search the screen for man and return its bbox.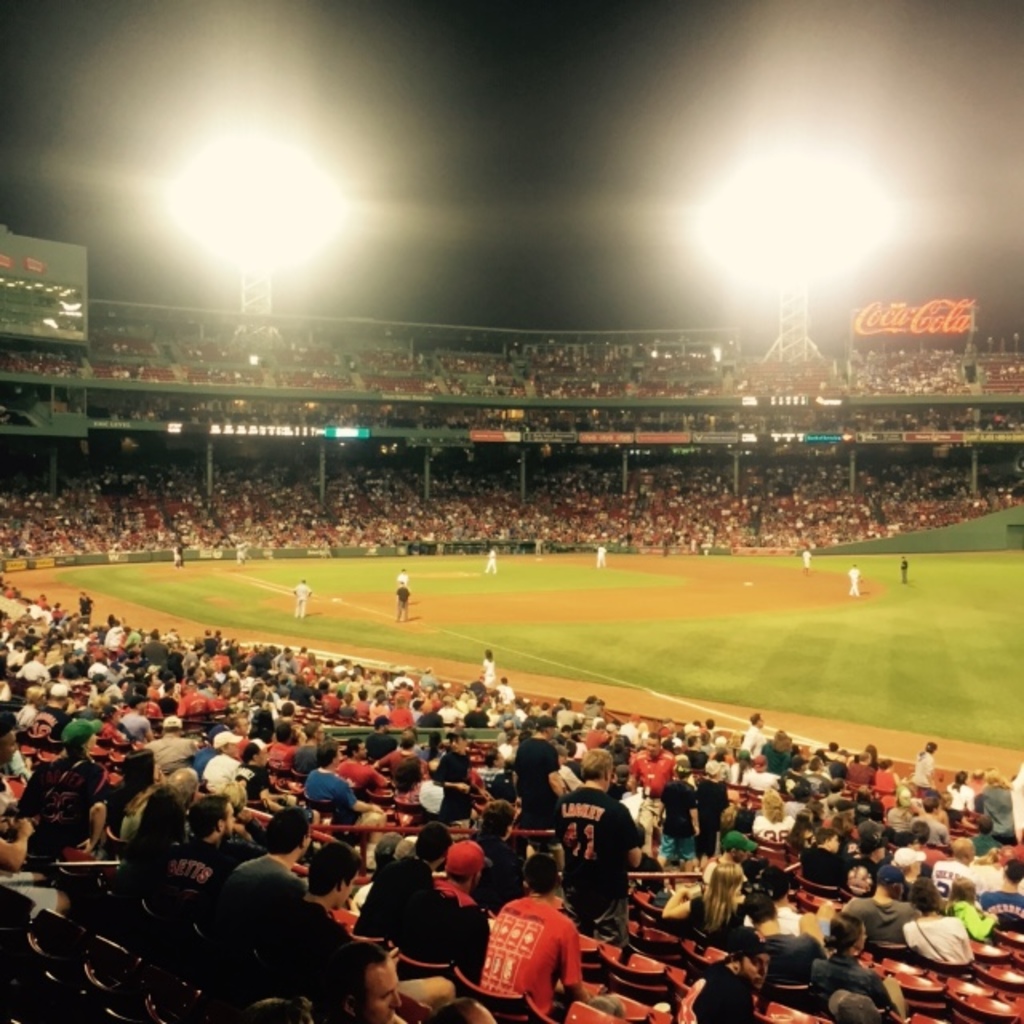
Found: detection(762, 896, 826, 992).
